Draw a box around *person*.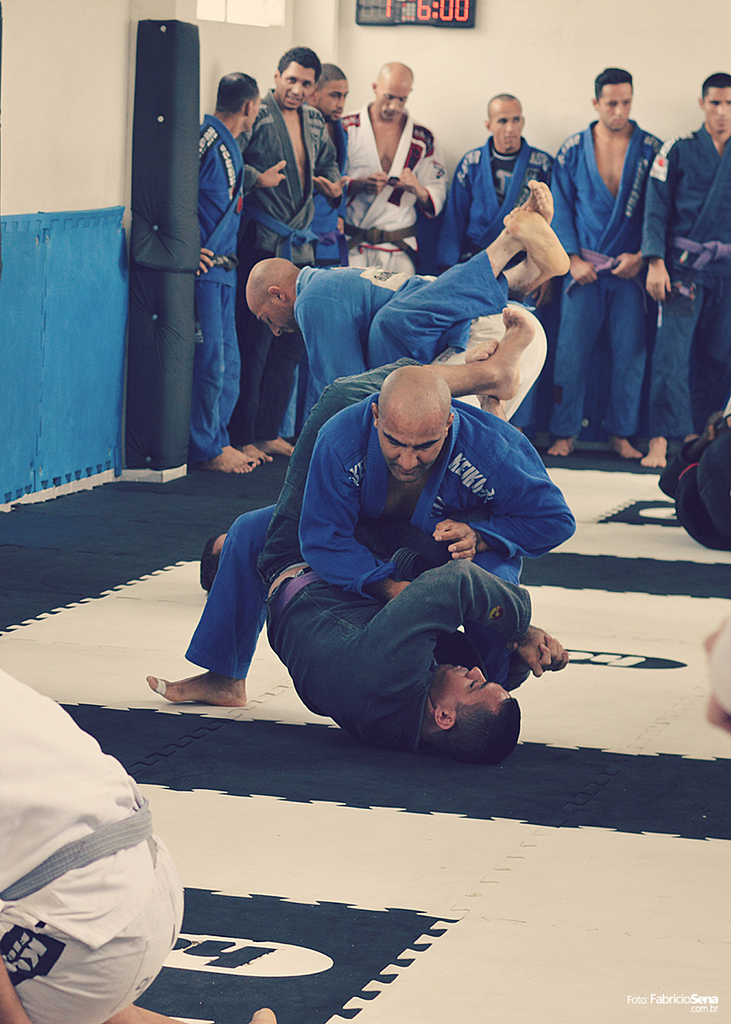
{"left": 548, "top": 49, "right": 696, "bottom": 478}.
